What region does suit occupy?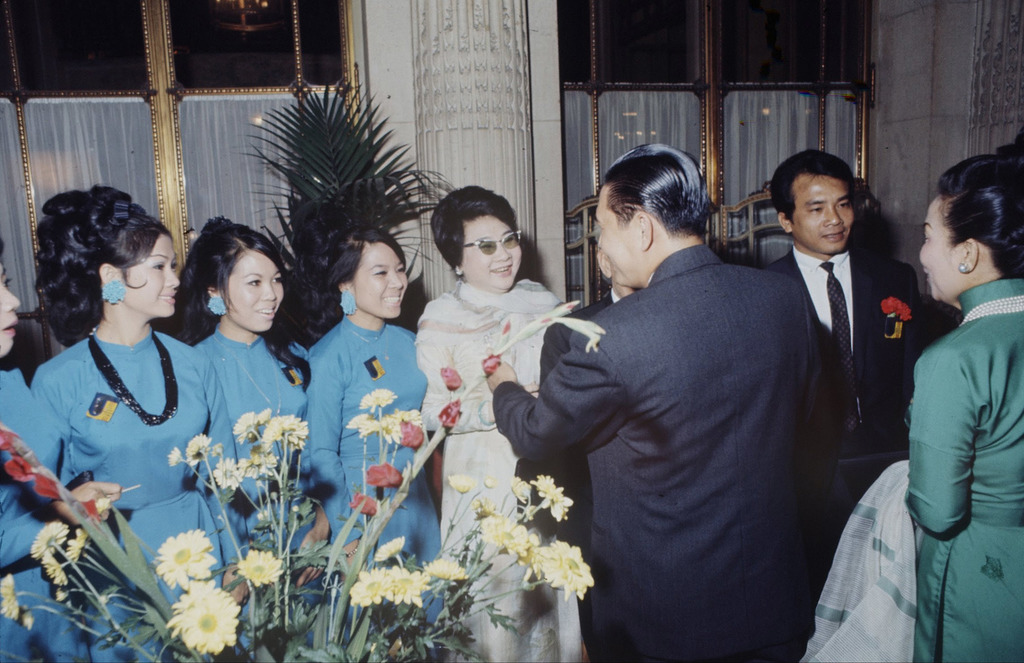
[left=508, top=134, right=845, bottom=655].
